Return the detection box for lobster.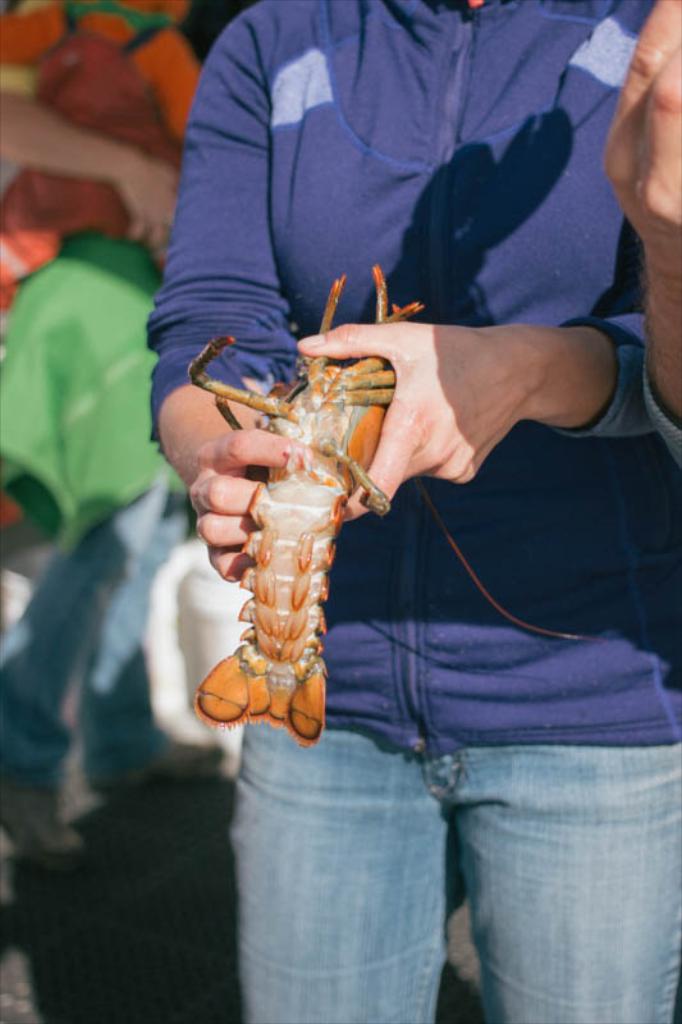
<bbox>180, 261, 604, 751</bbox>.
